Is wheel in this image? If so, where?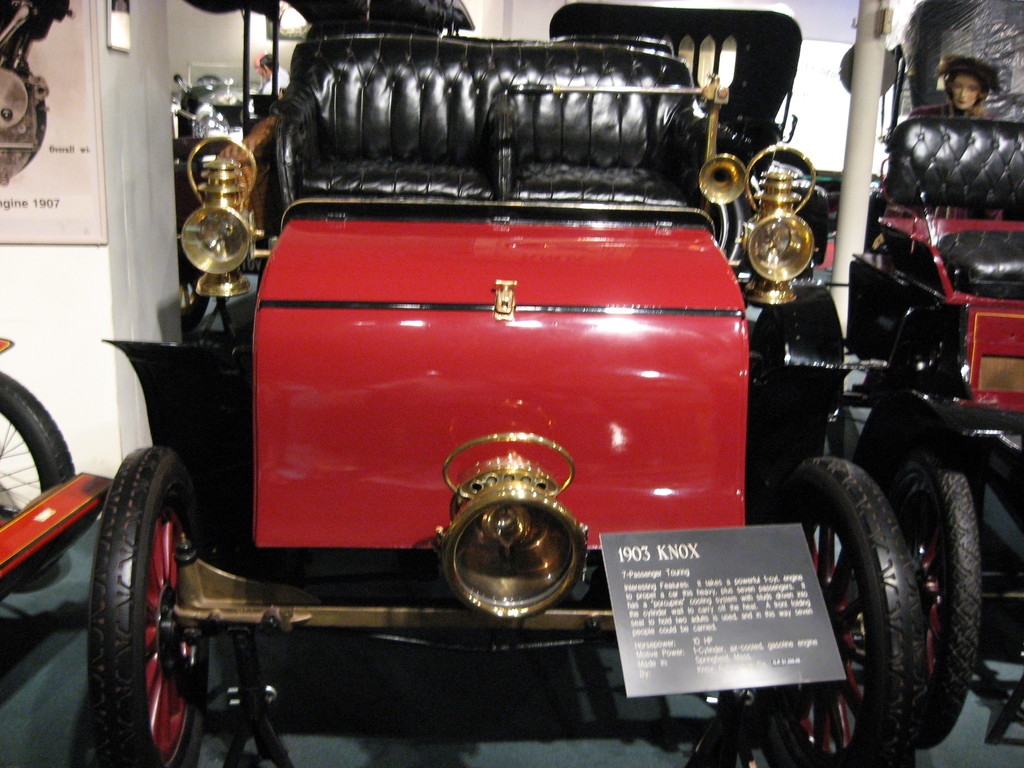
Yes, at <box>789,447,915,764</box>.
